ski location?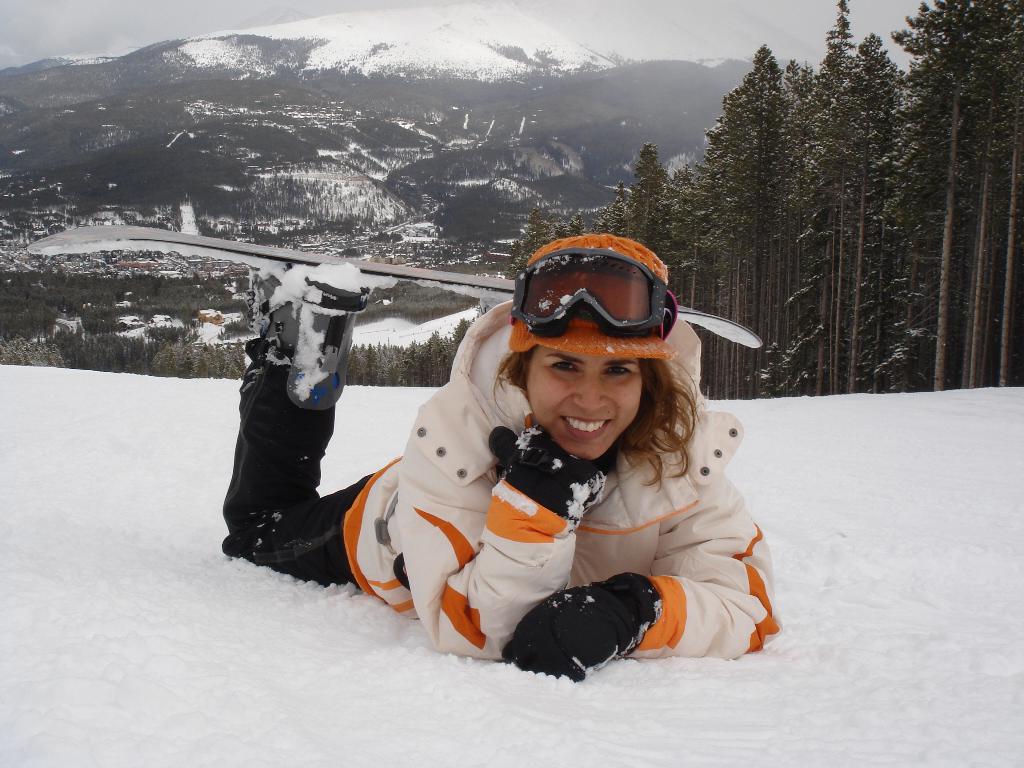
Rect(19, 217, 769, 351)
